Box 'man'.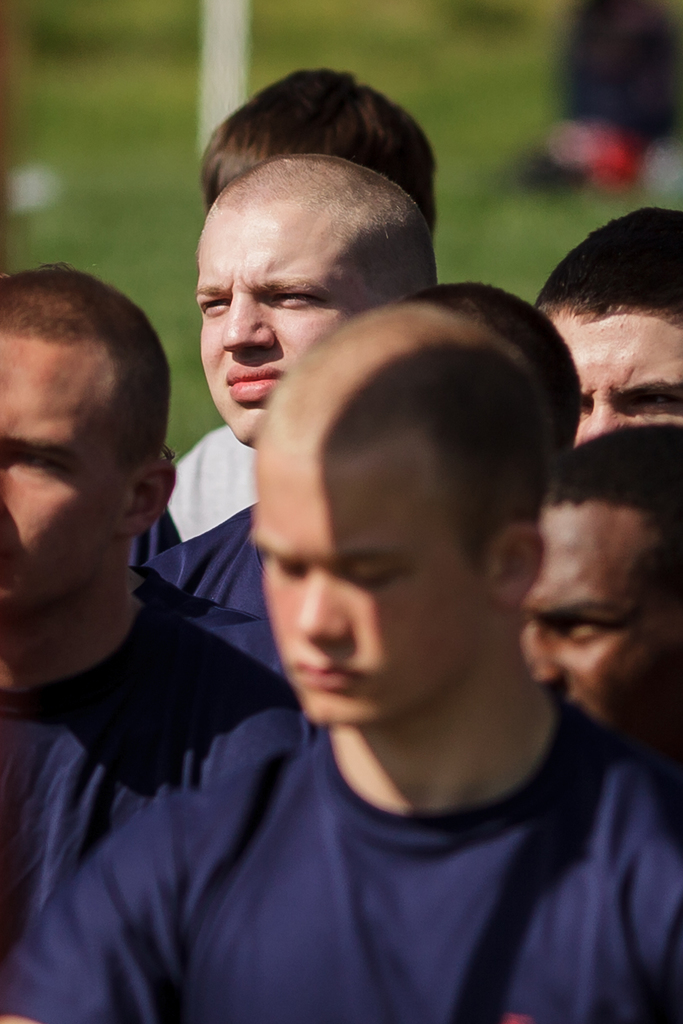
crop(391, 280, 583, 459).
